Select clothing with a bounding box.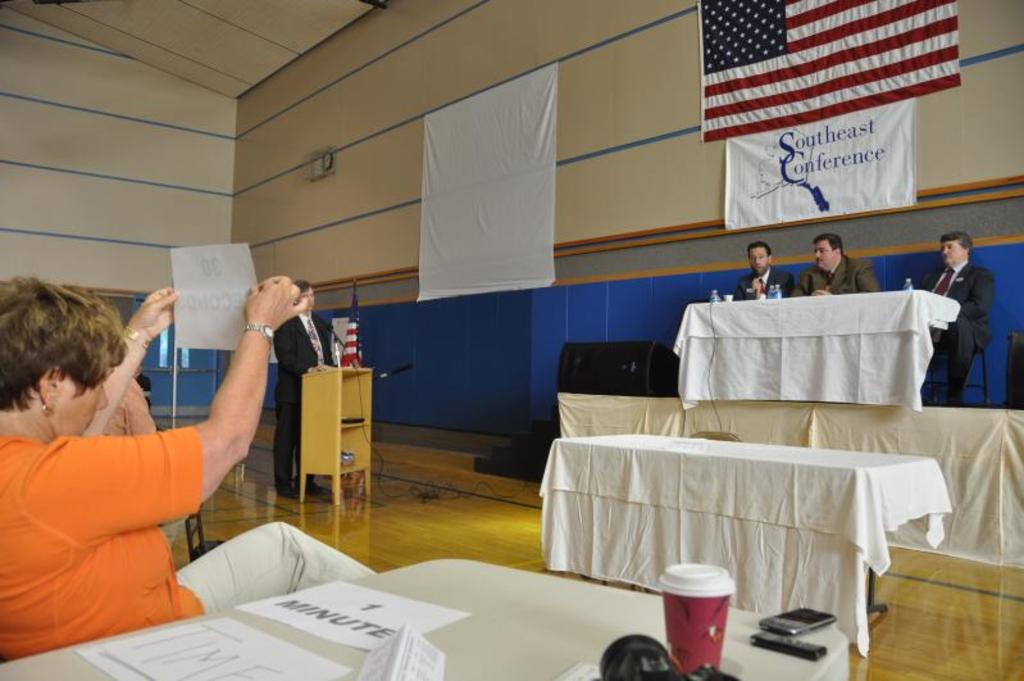
734/267/793/300.
